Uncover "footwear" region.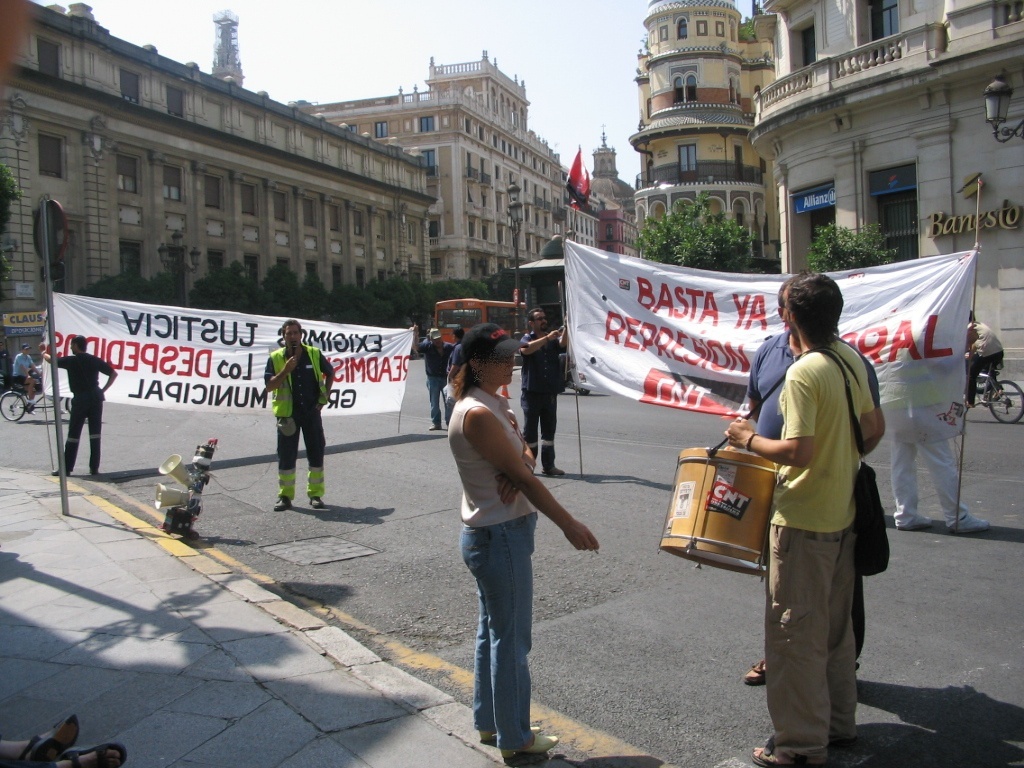
Uncovered: <box>754,749,833,767</box>.
